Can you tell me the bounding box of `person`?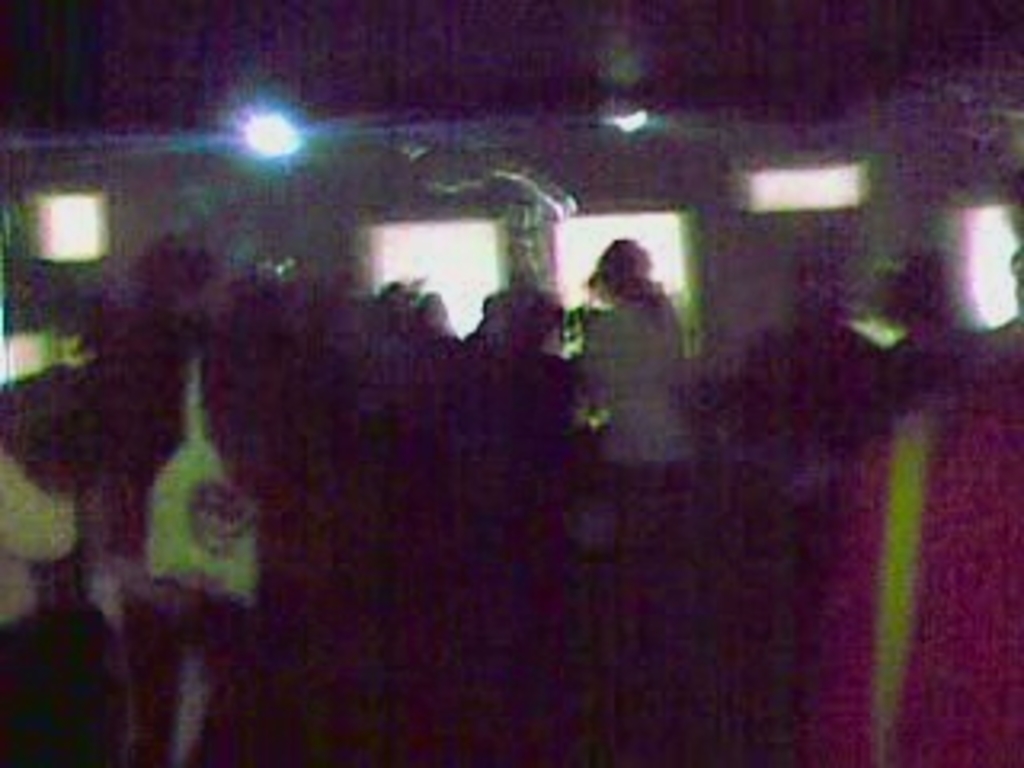
bbox=(563, 221, 682, 483).
